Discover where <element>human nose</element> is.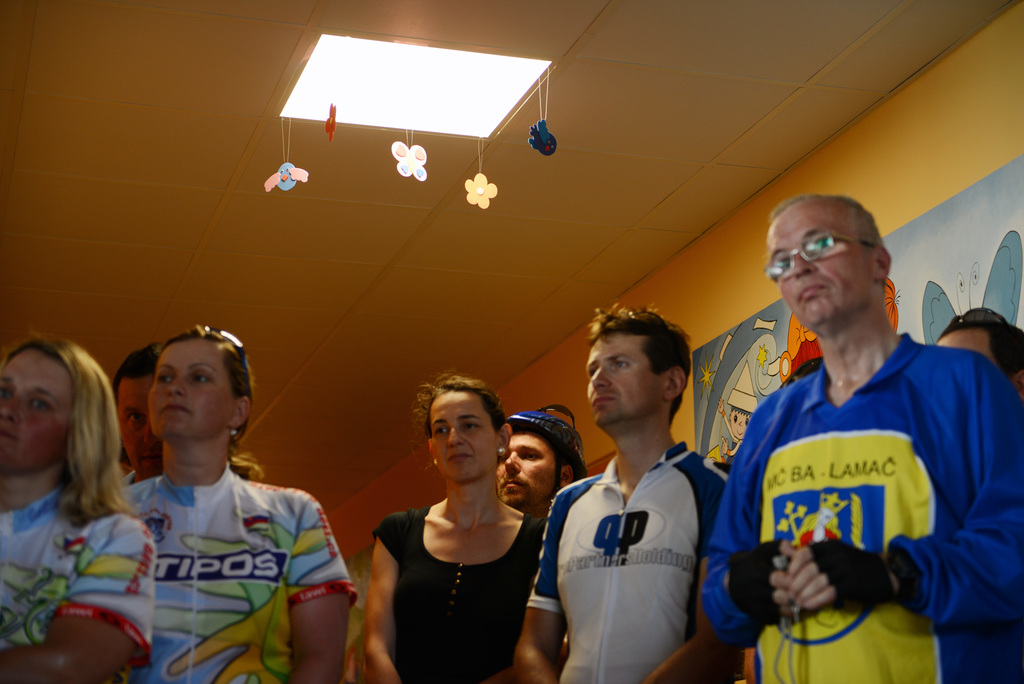
Discovered at (447, 428, 464, 446).
